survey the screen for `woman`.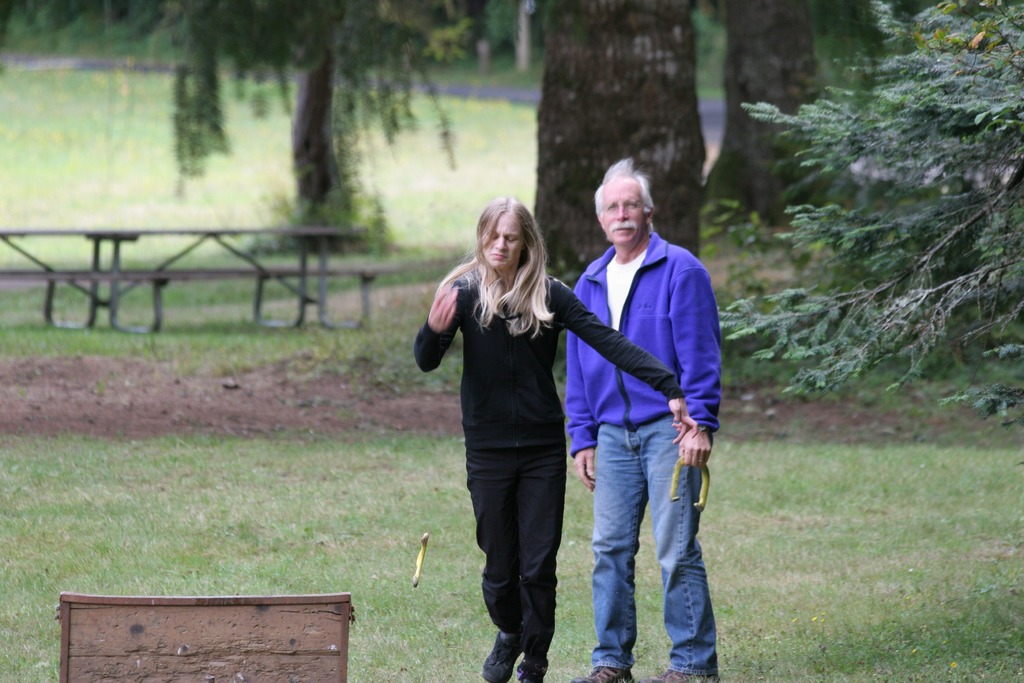
Survey found: 409/193/698/682.
